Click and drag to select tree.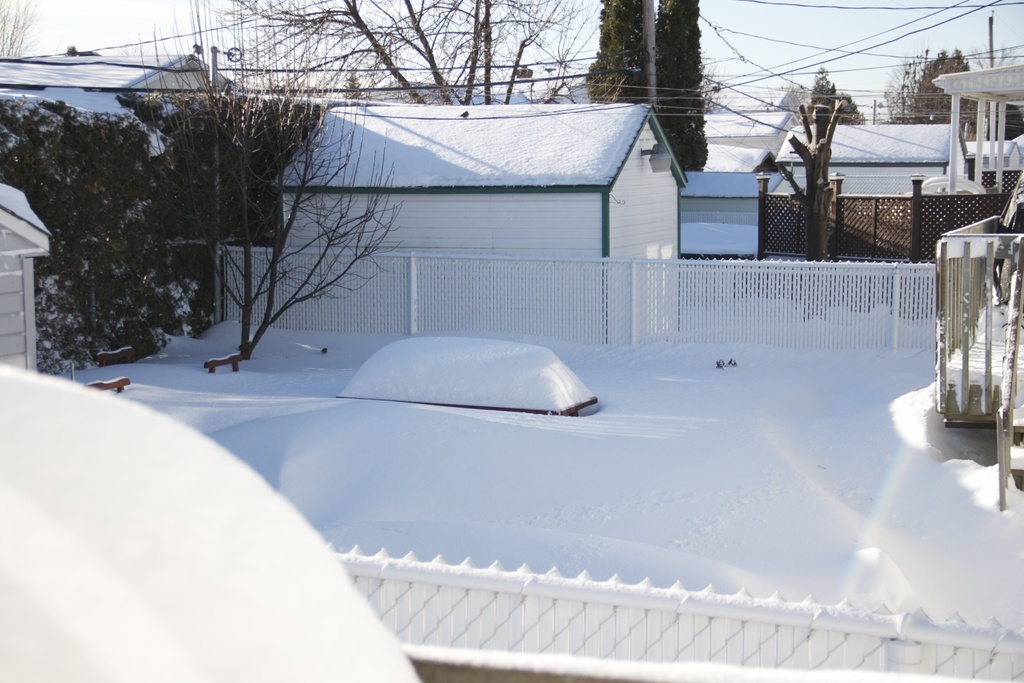
Selection: [left=794, top=62, right=862, bottom=139].
